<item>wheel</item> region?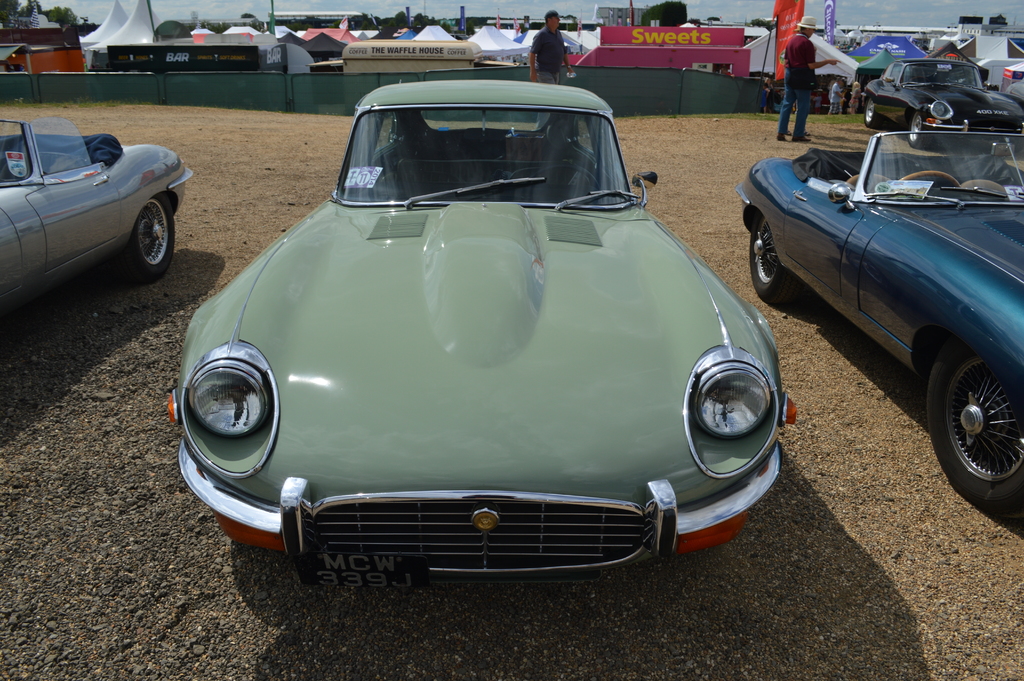
531, 165, 598, 185
